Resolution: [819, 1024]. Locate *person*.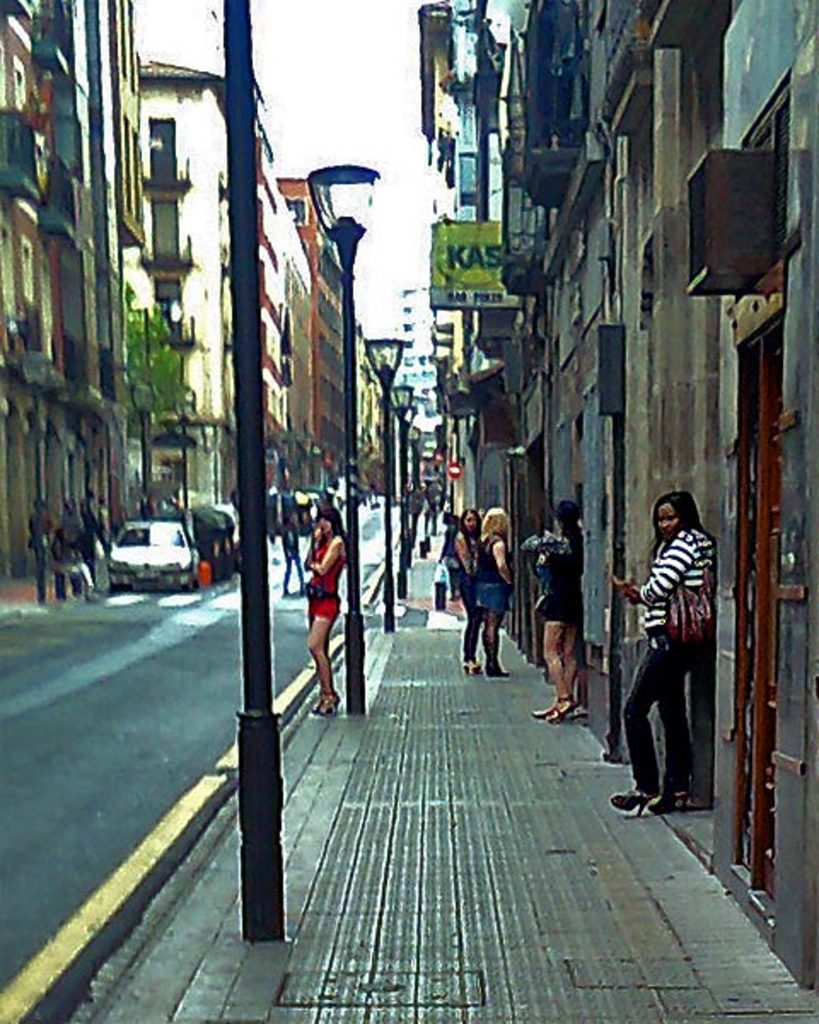
BBox(532, 497, 582, 725).
